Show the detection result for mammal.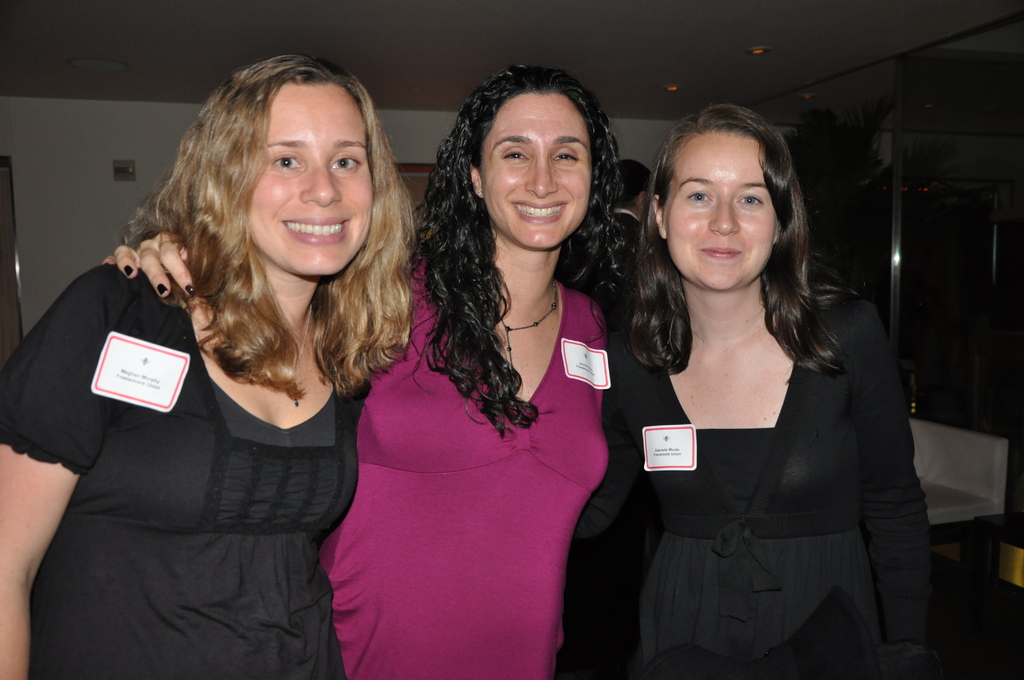
bbox=(0, 61, 422, 679).
